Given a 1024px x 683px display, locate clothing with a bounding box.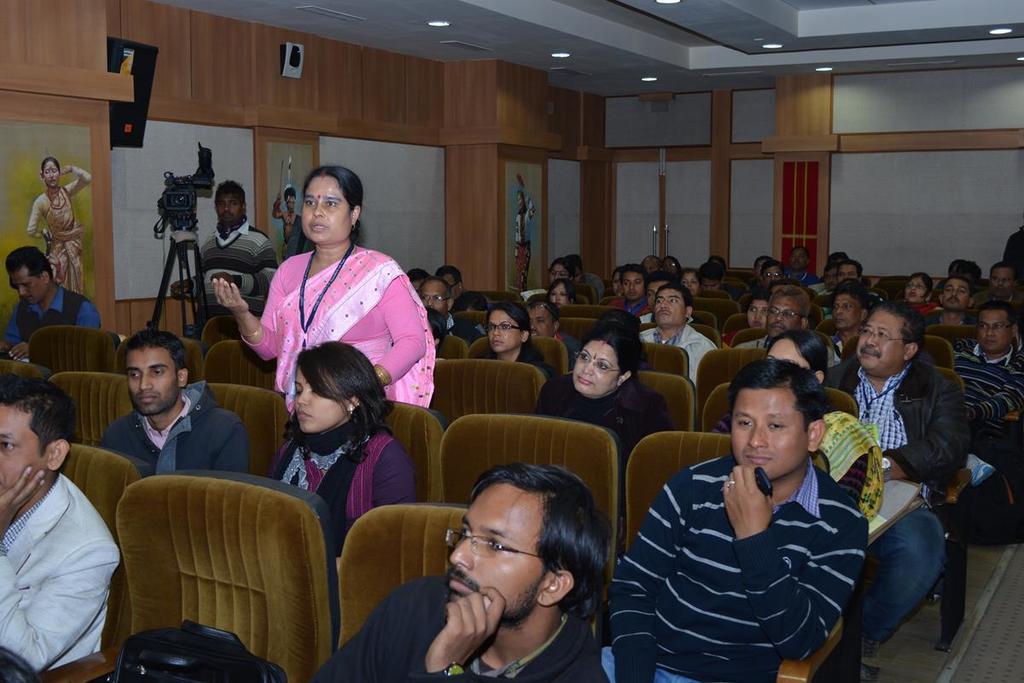
Located: 273:406:424:552.
